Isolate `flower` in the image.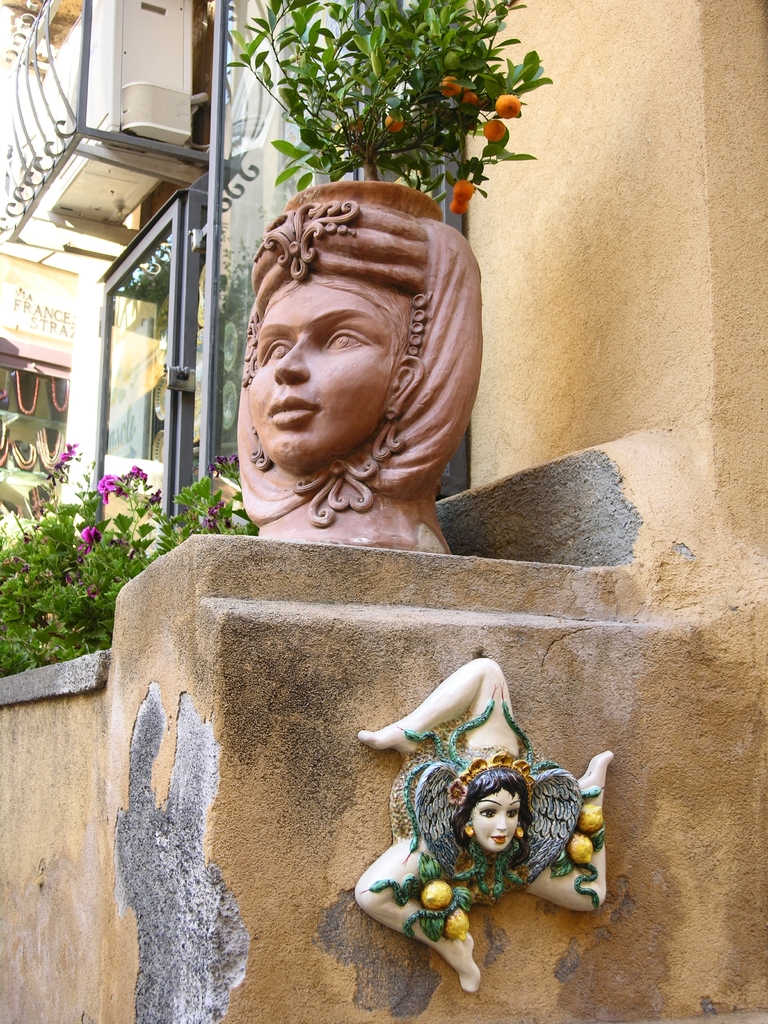
Isolated region: box(102, 476, 121, 495).
